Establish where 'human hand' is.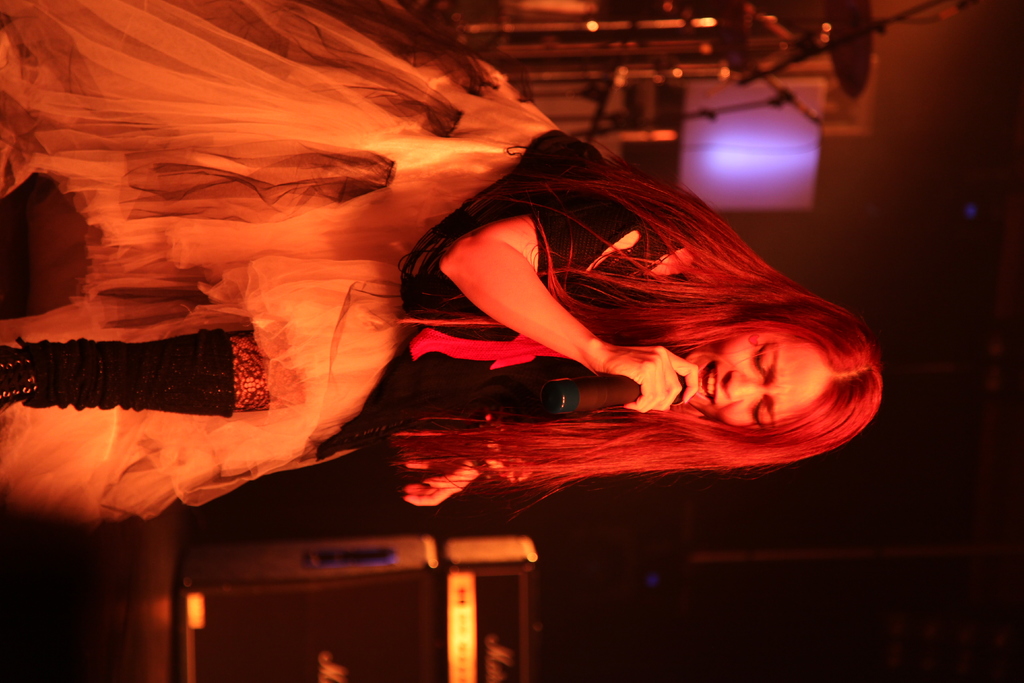
Established at [left=400, top=457, right=480, bottom=508].
